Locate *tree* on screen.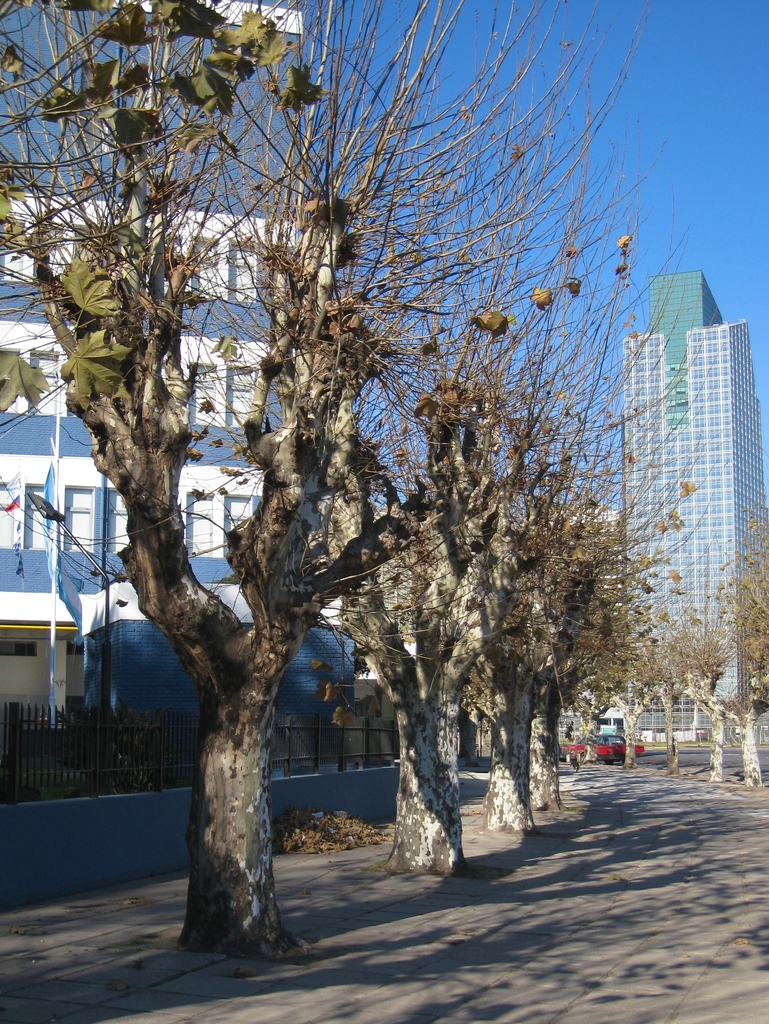
On screen at [724,518,768,791].
